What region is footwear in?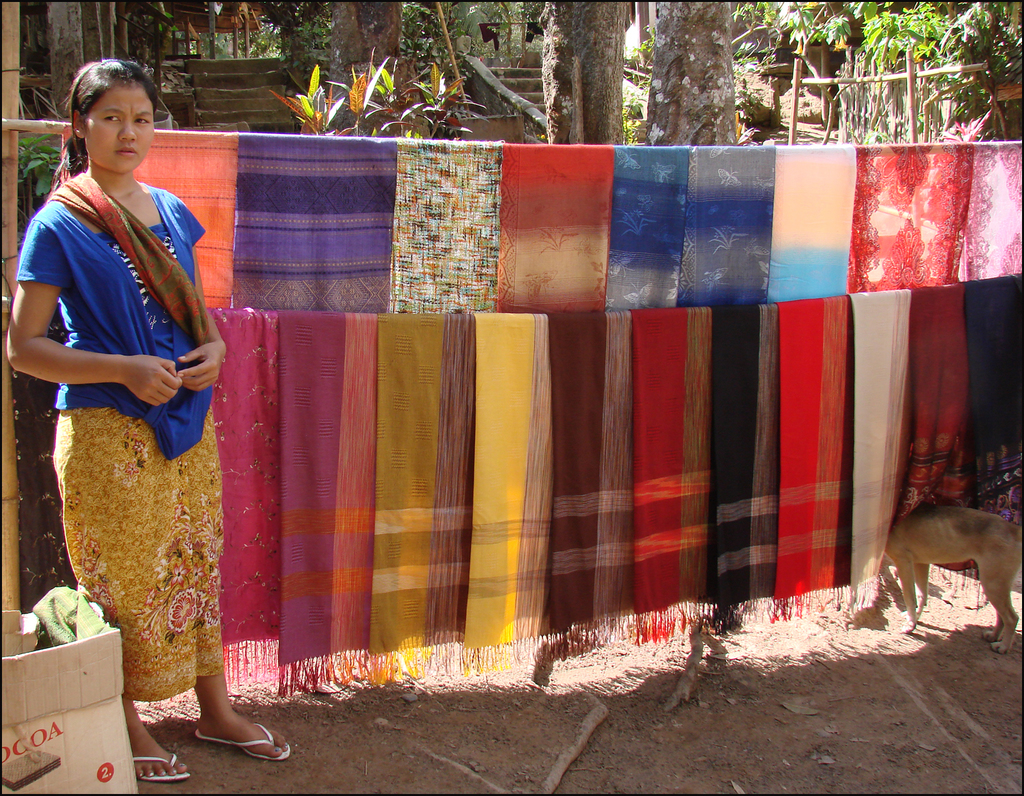
crop(162, 689, 263, 772).
